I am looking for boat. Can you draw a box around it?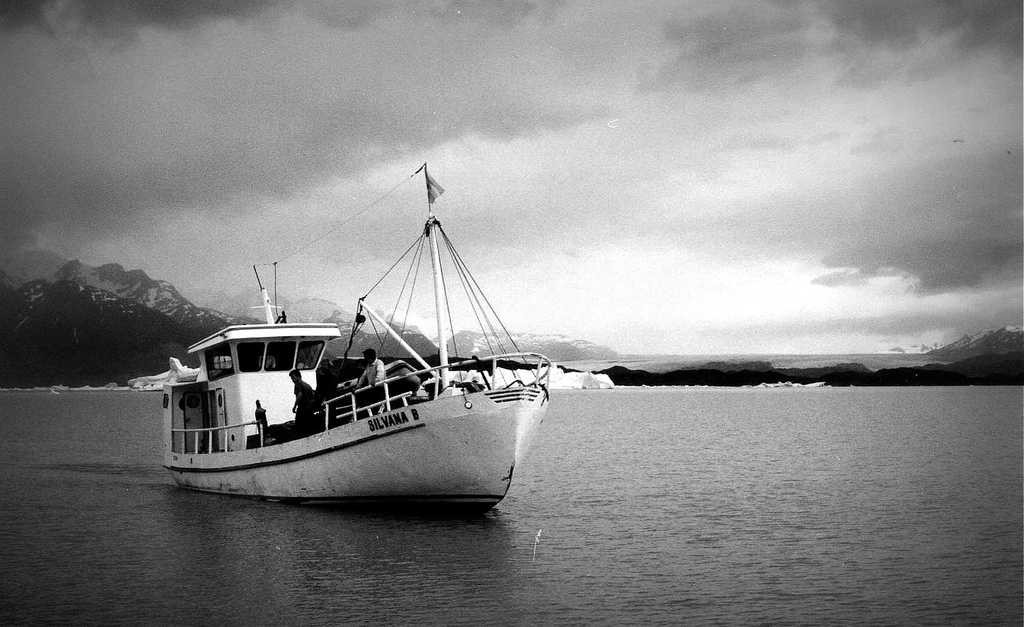
Sure, the bounding box is x1=158 y1=170 x2=559 y2=524.
